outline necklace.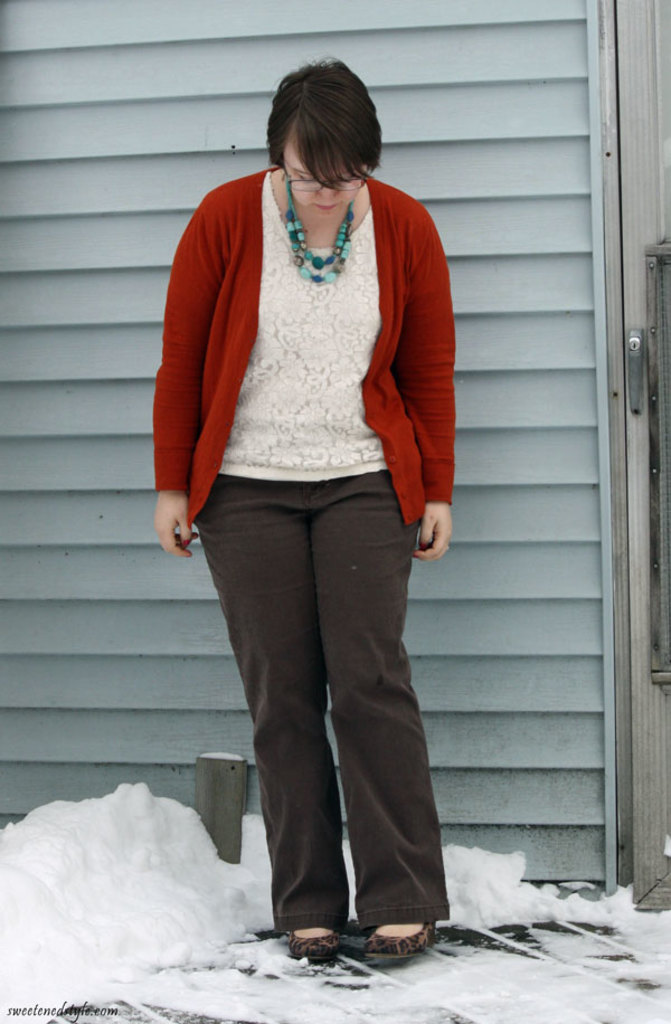
Outline: box(282, 178, 378, 294).
